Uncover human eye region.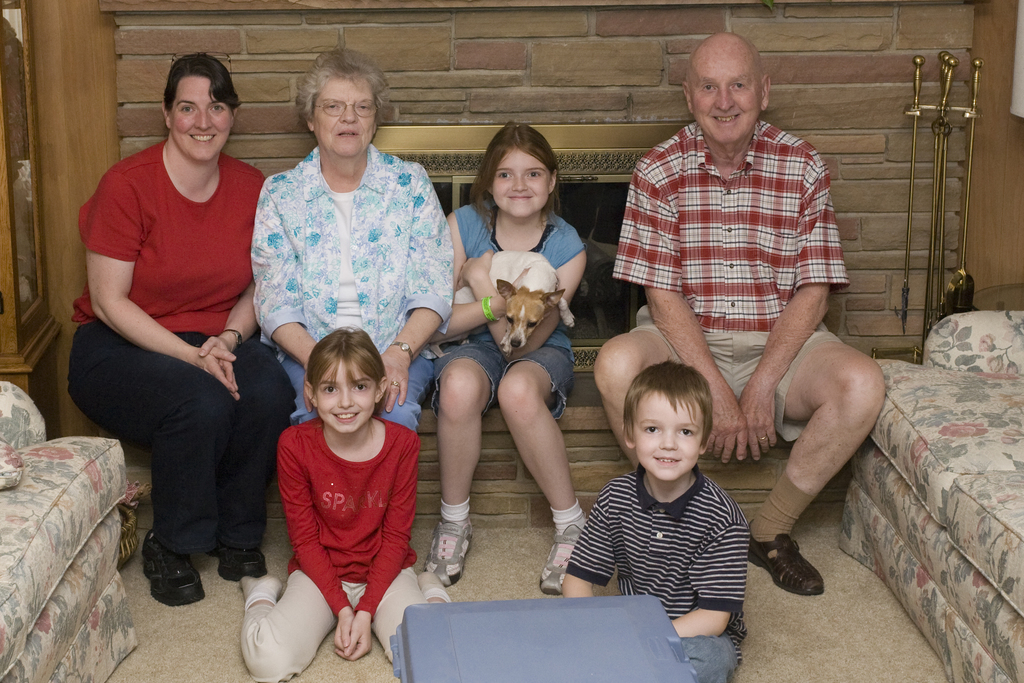
Uncovered: (left=180, top=104, right=196, bottom=113).
